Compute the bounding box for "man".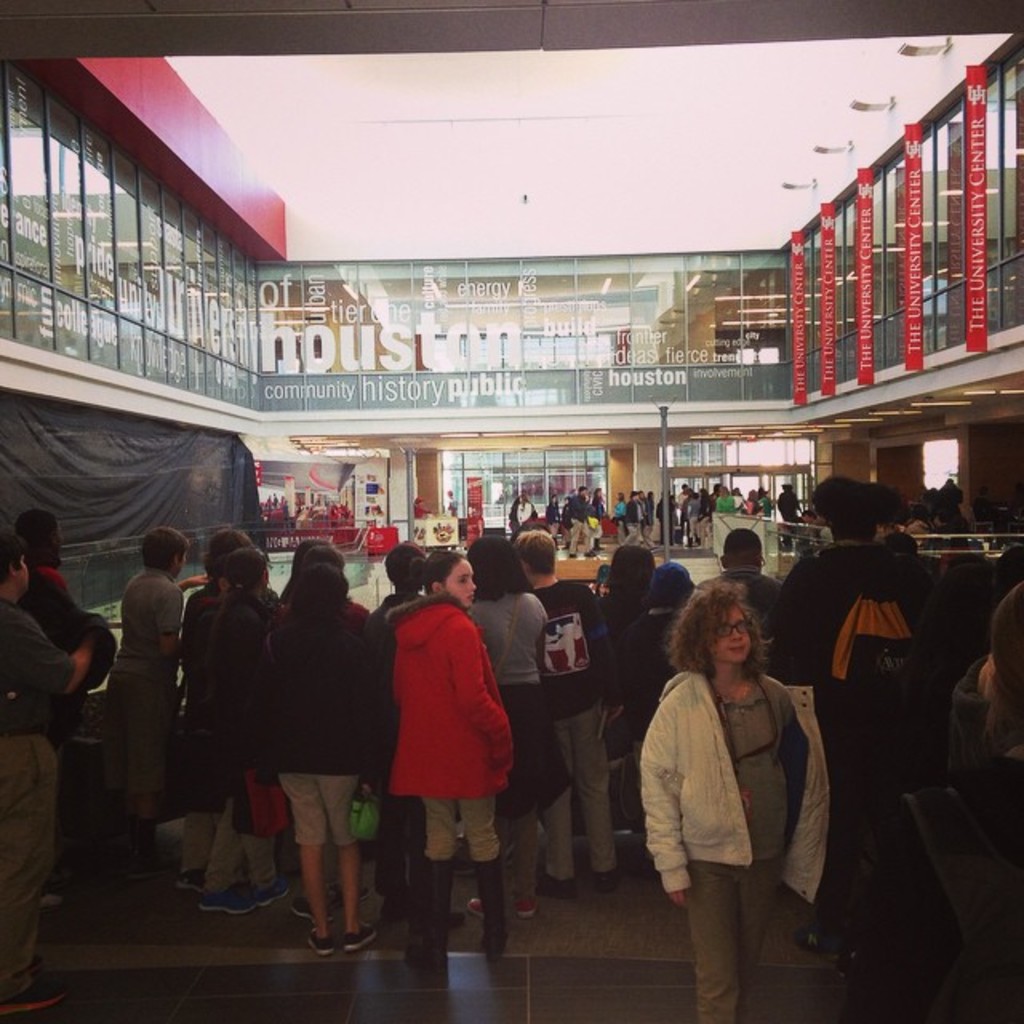
504,531,619,898.
